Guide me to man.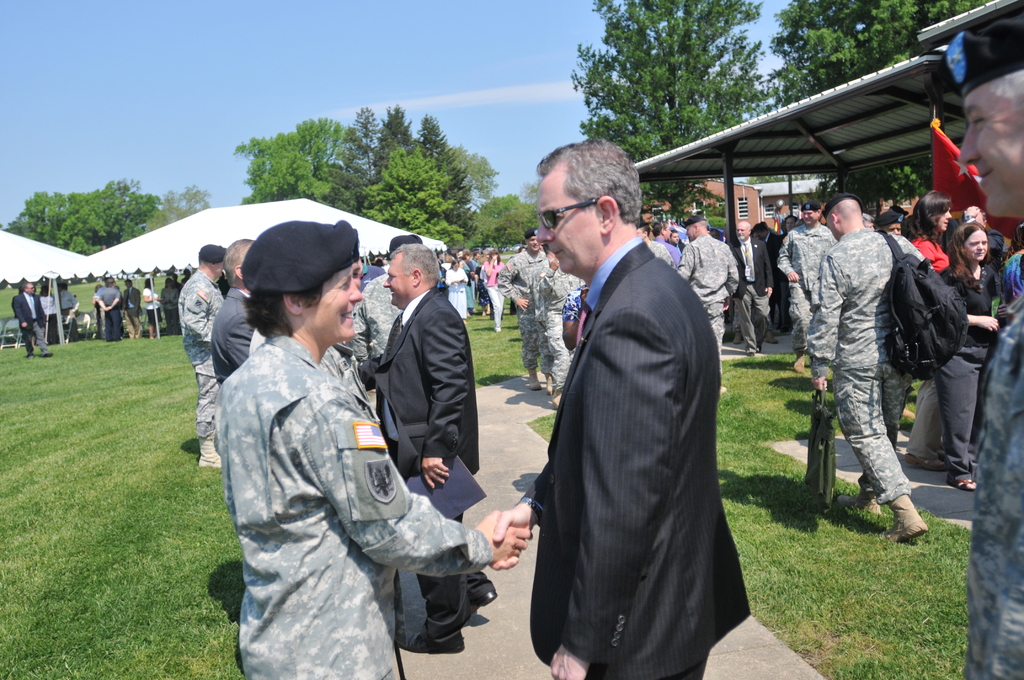
Guidance: 90,281,106,340.
